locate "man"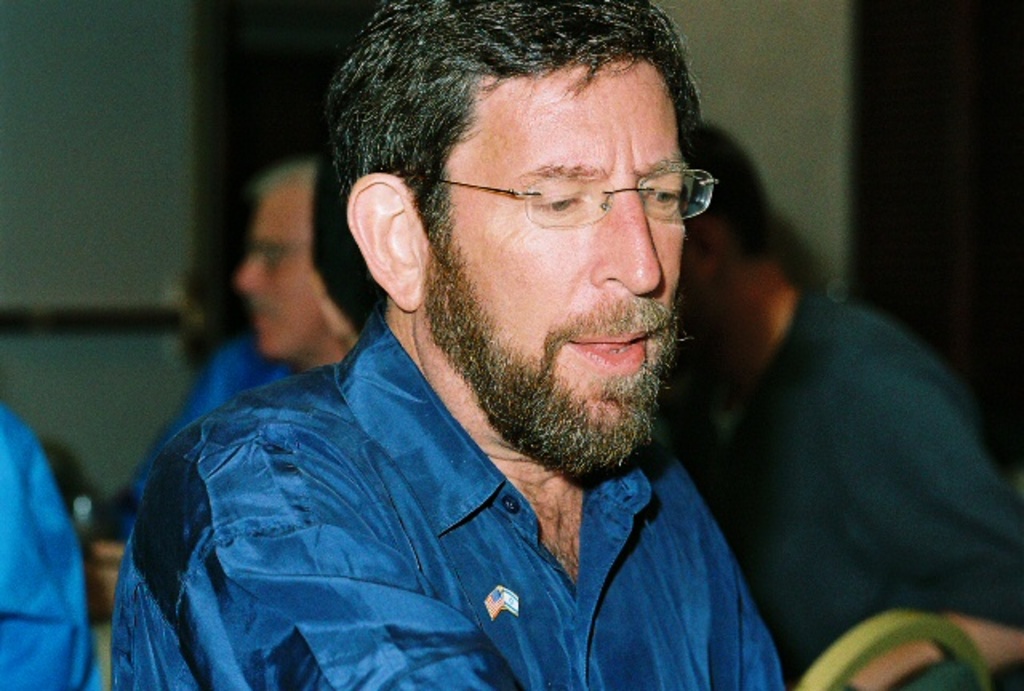
<bbox>110, 0, 786, 689</bbox>
